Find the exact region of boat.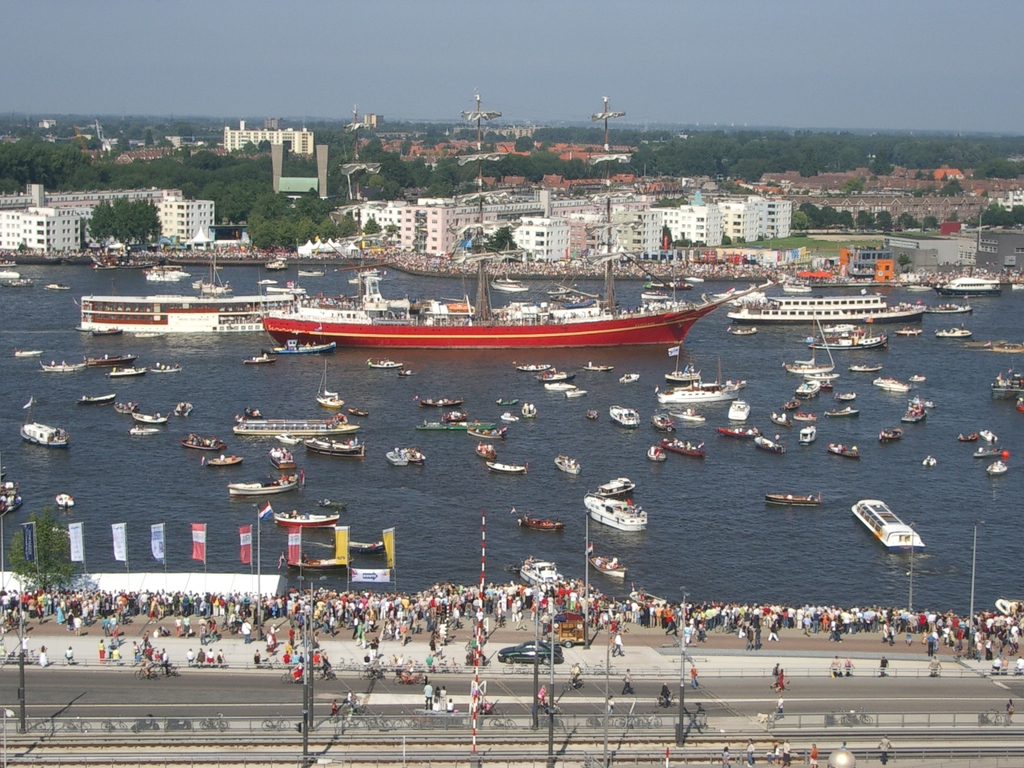
Exact region: select_region(490, 243, 527, 291).
